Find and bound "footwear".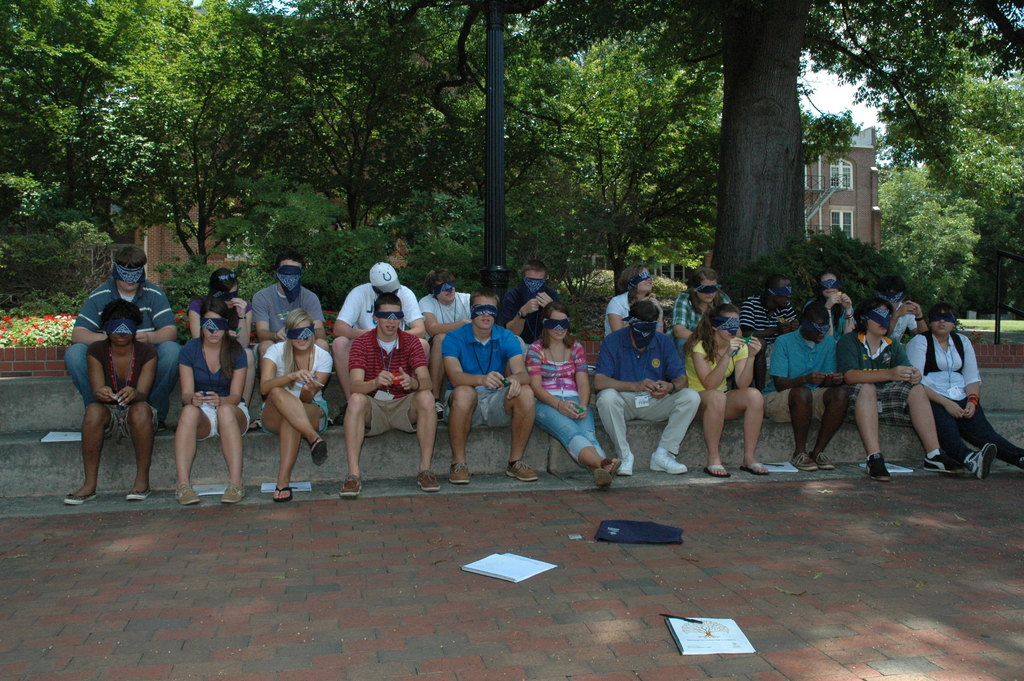
Bound: [964, 440, 998, 482].
